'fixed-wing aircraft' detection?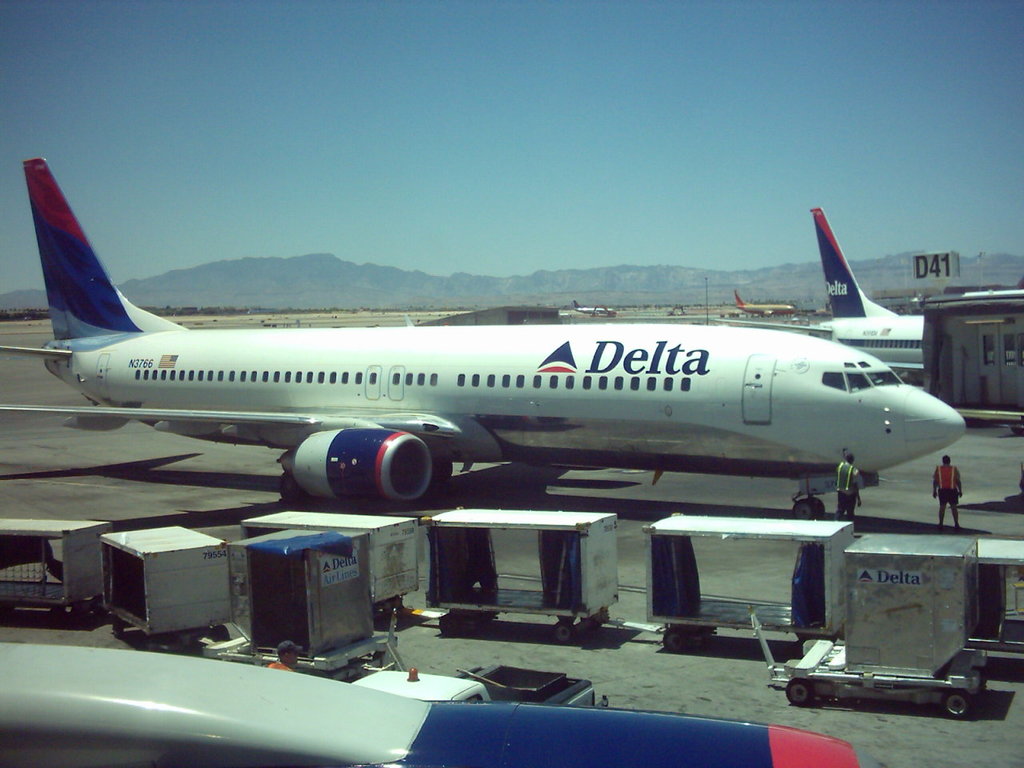
<bbox>731, 286, 797, 316</bbox>
